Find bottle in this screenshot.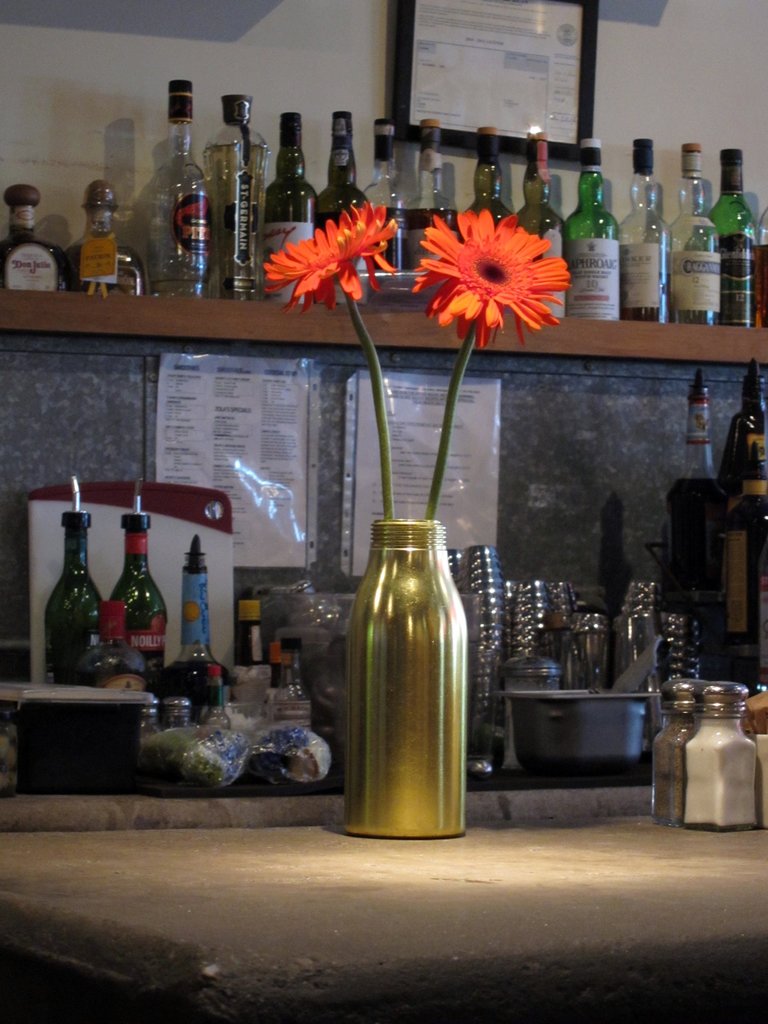
The bounding box for bottle is crop(61, 184, 147, 300).
